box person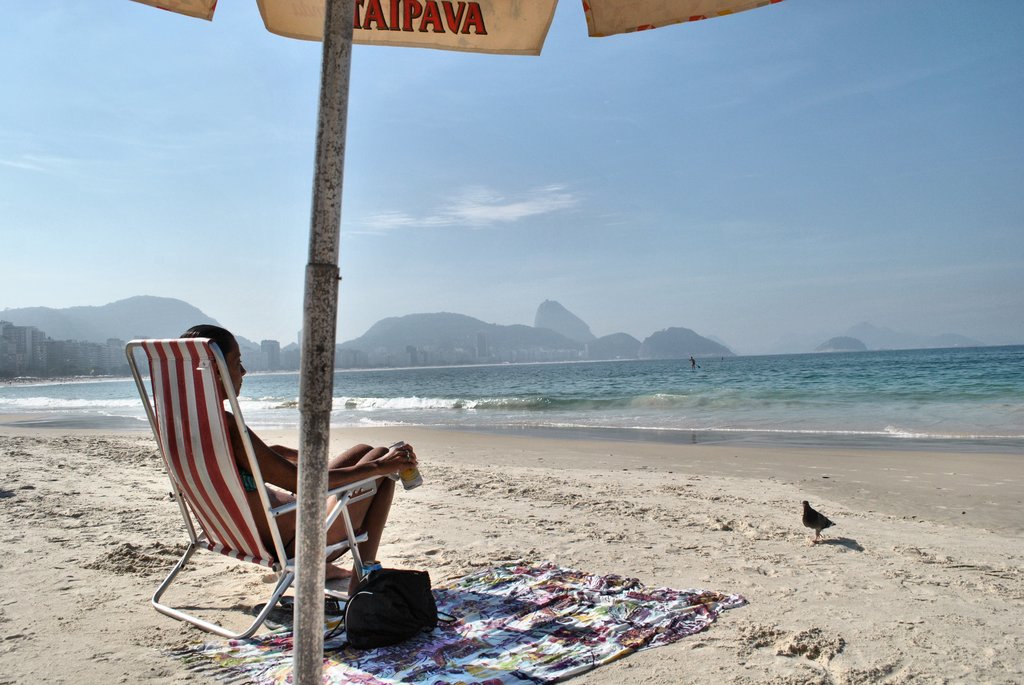
locate(177, 324, 419, 593)
